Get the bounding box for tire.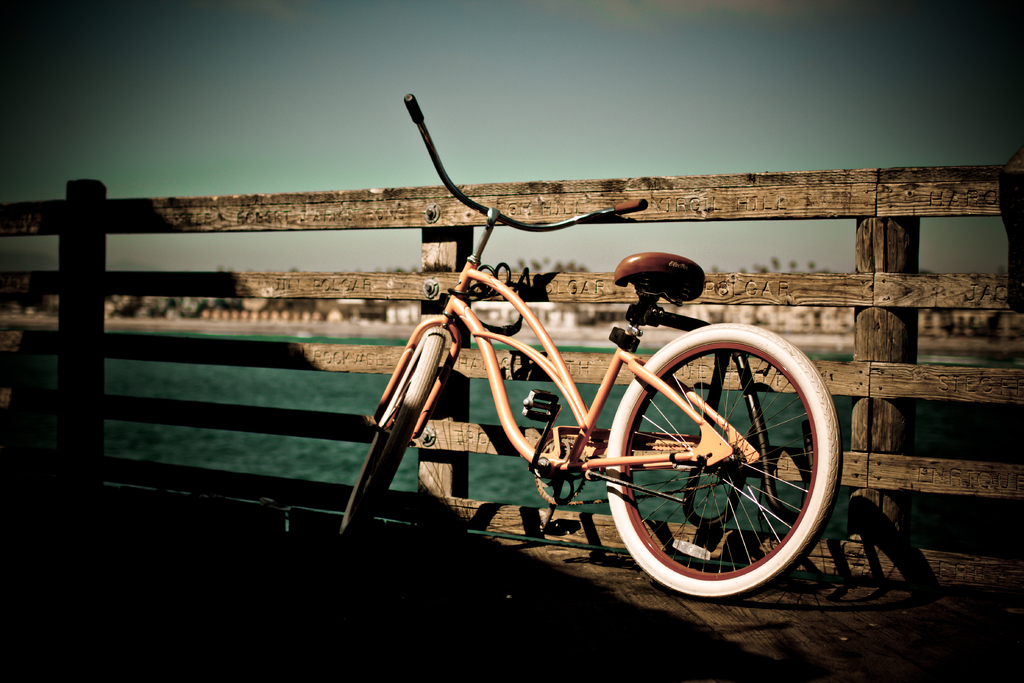
<bbox>339, 325, 444, 541</bbox>.
